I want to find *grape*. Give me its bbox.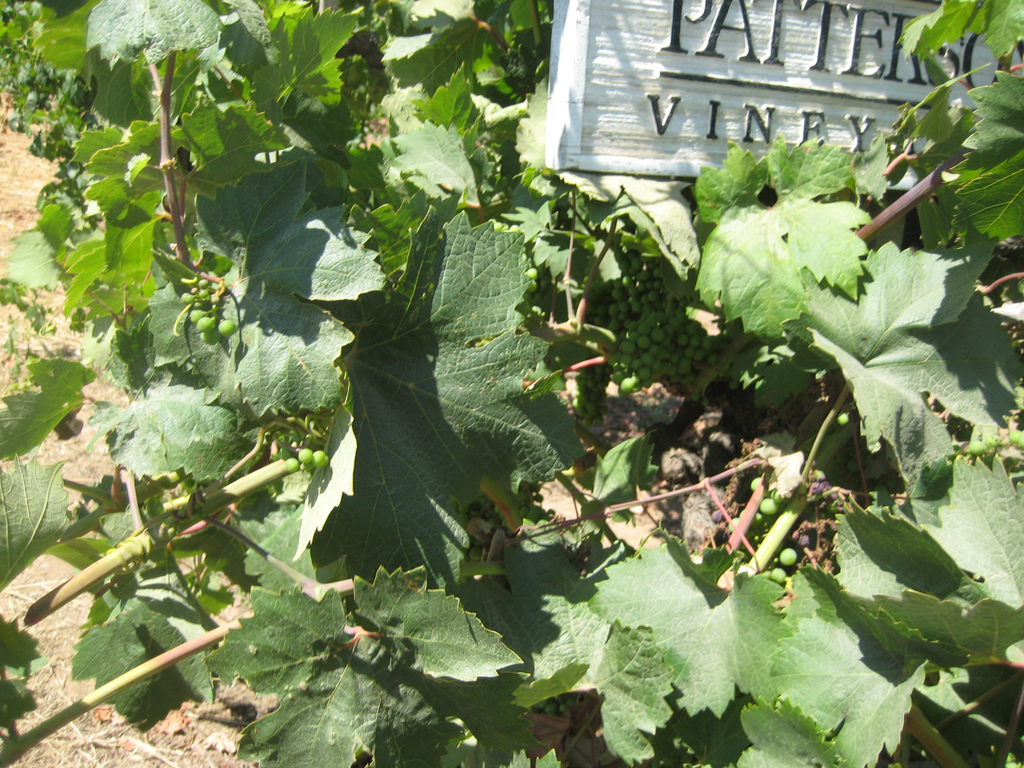
bbox=(300, 447, 309, 460).
